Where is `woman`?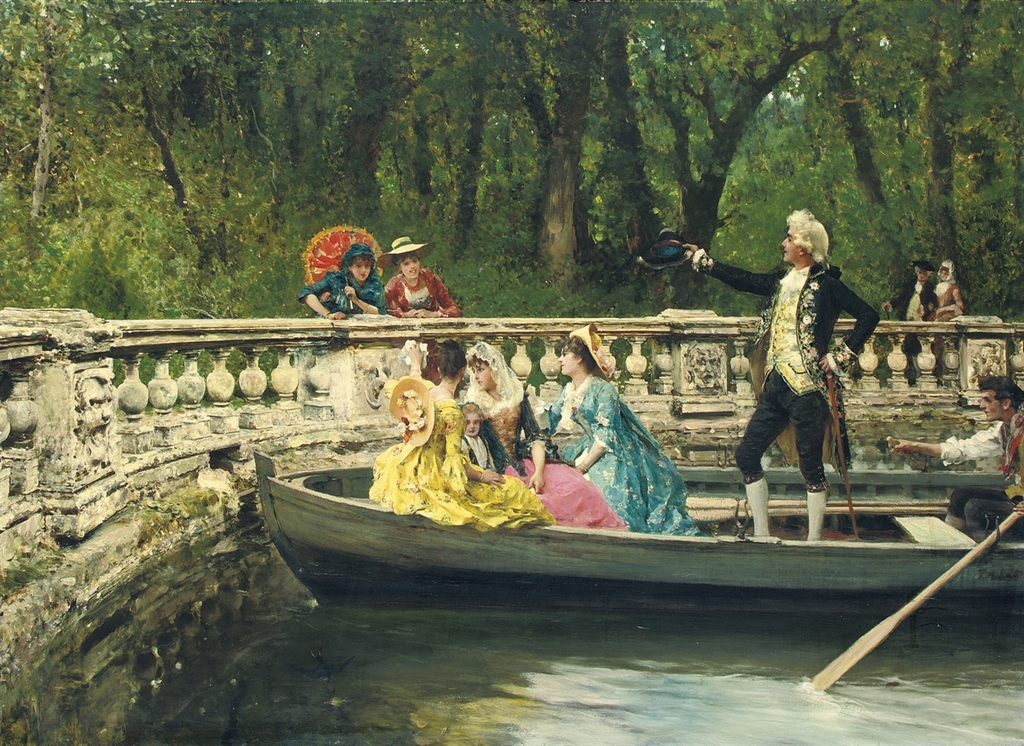
(left=366, top=337, right=559, bottom=537).
